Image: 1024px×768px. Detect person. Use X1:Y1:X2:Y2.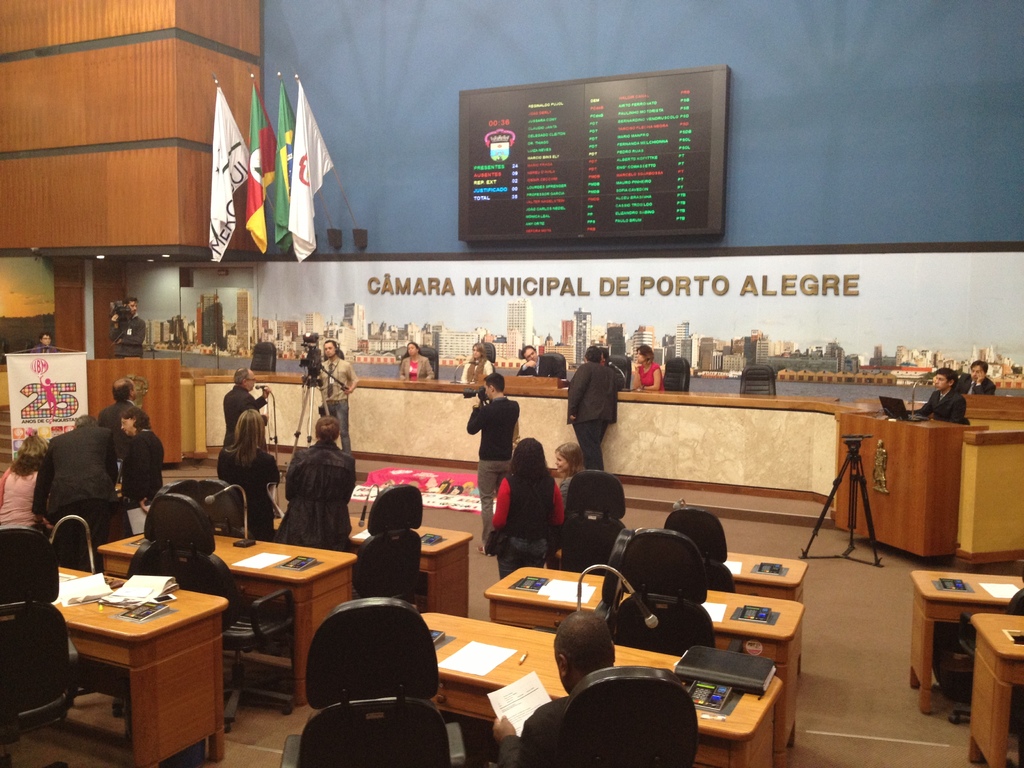
215:410:282:537.
